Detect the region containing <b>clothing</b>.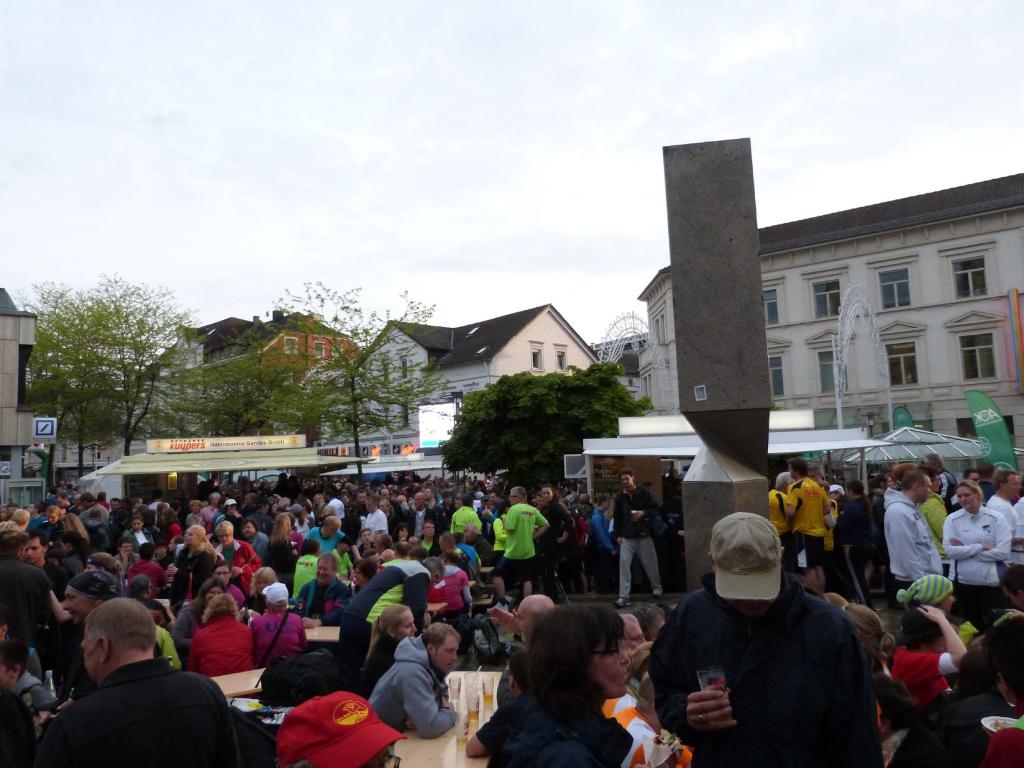
detection(650, 577, 885, 767).
